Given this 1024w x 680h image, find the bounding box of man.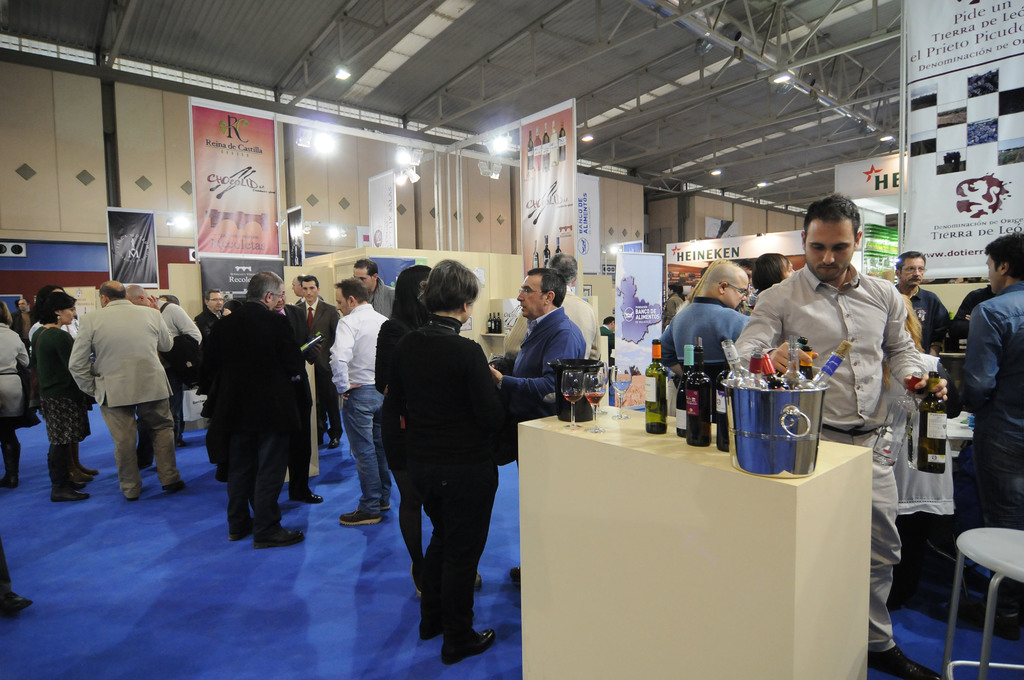
locate(486, 265, 591, 596).
